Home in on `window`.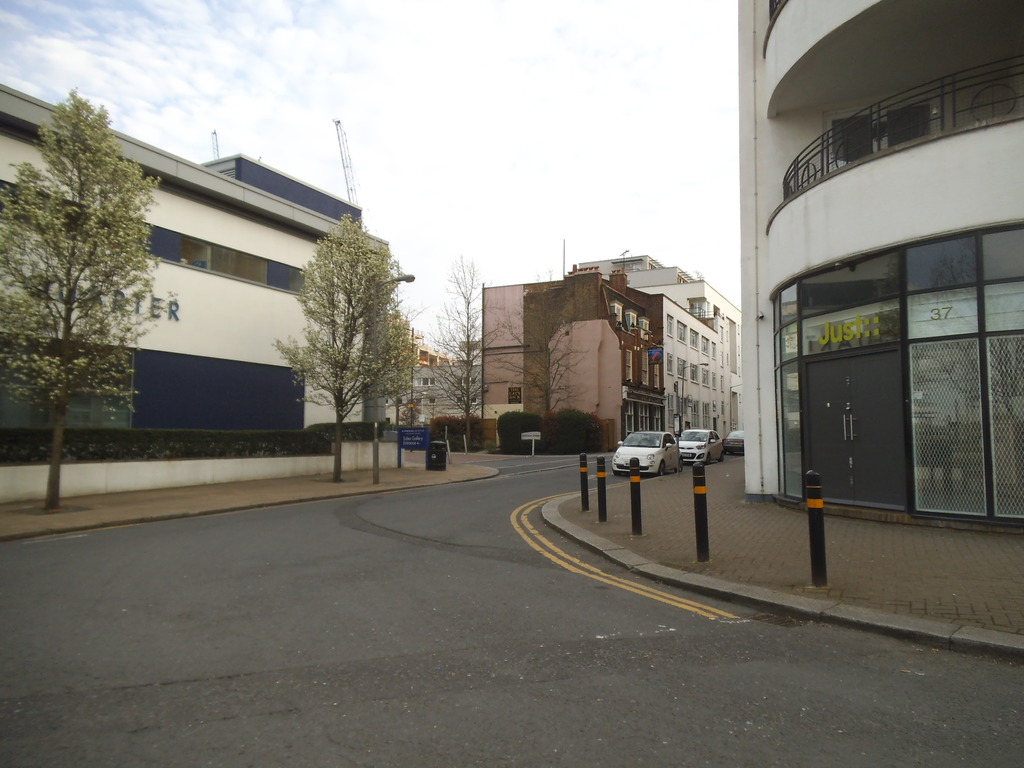
Homed in at bbox=(666, 392, 676, 428).
